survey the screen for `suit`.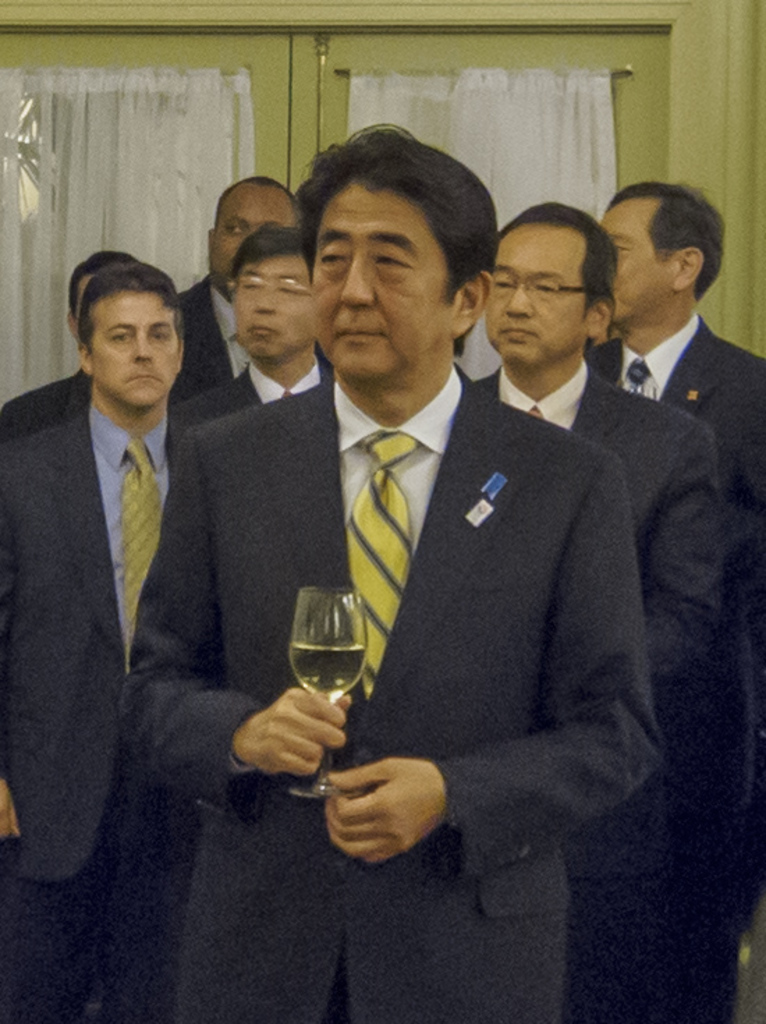
Survey found: 472:359:742:1023.
